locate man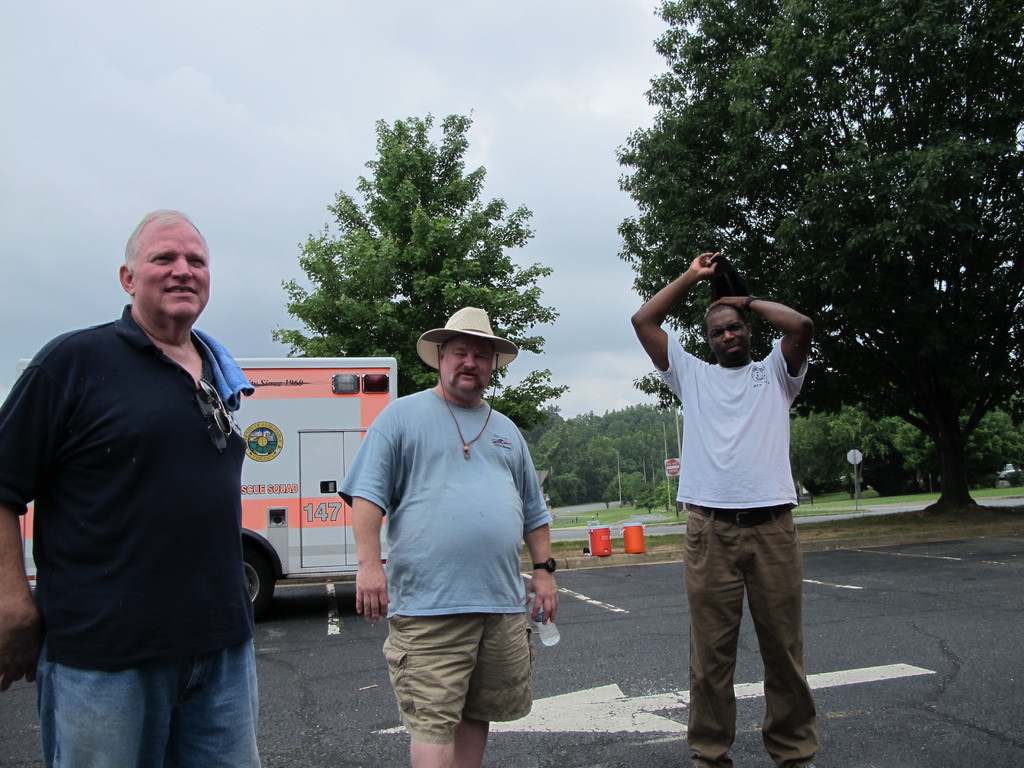
633/252/826/767
